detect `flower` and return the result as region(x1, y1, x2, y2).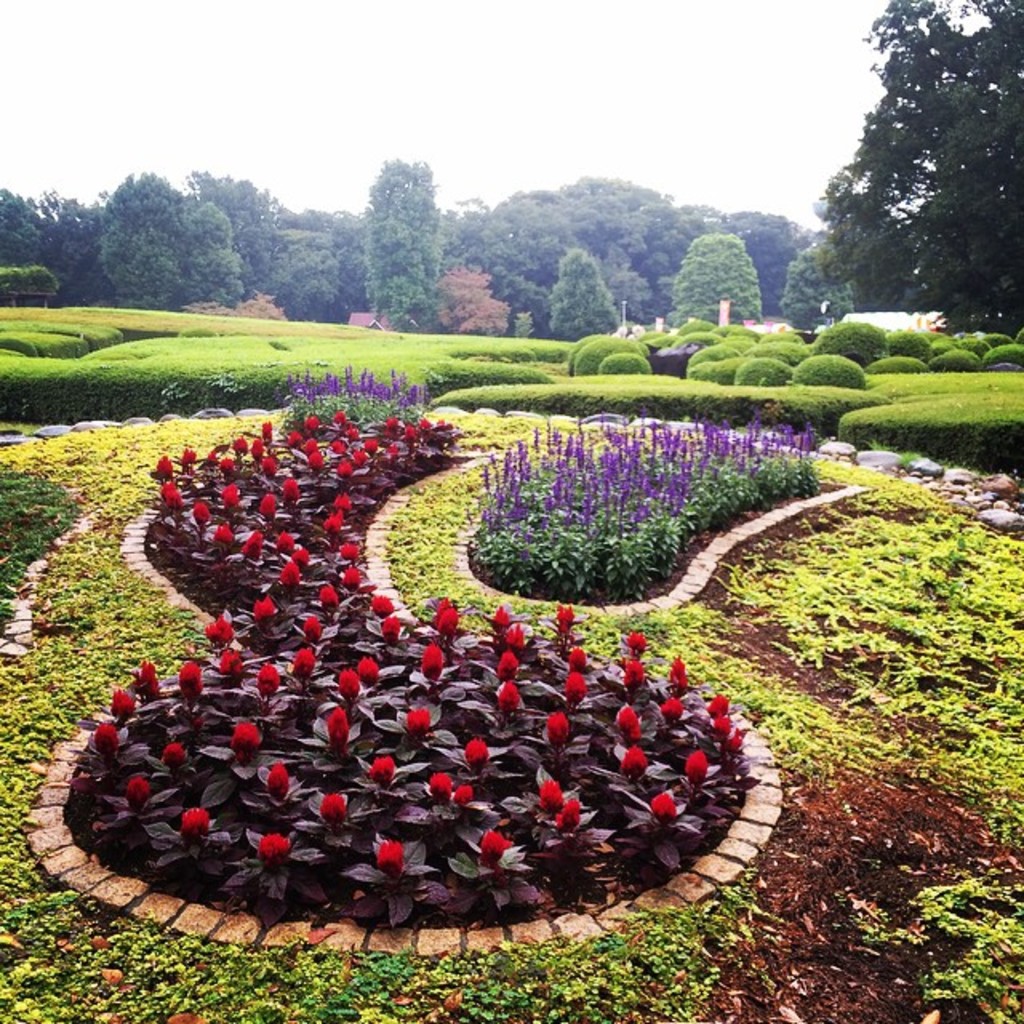
region(354, 654, 382, 686).
